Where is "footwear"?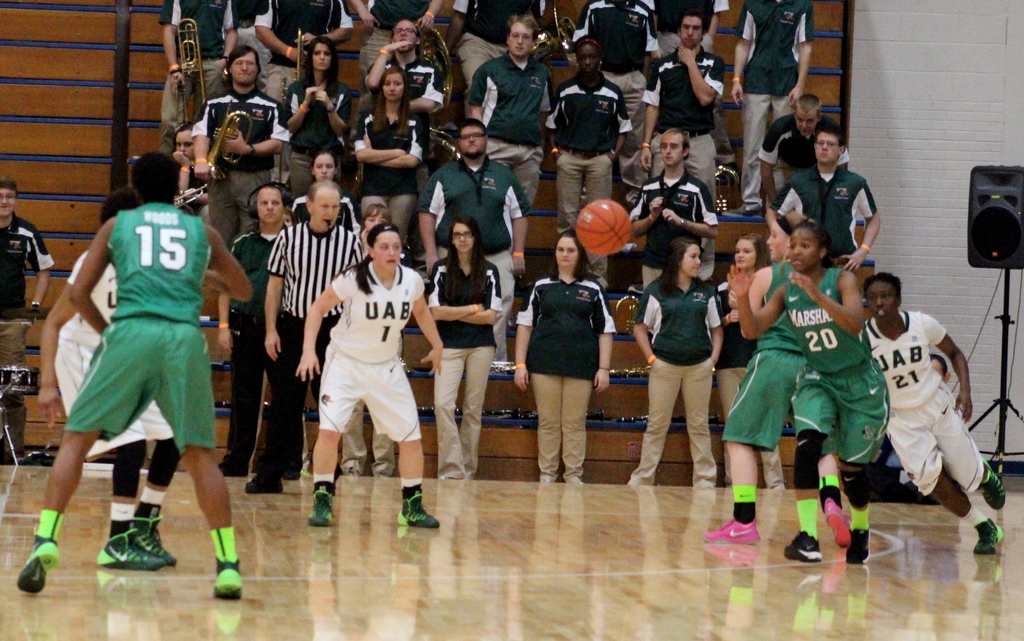
box(221, 463, 245, 477).
